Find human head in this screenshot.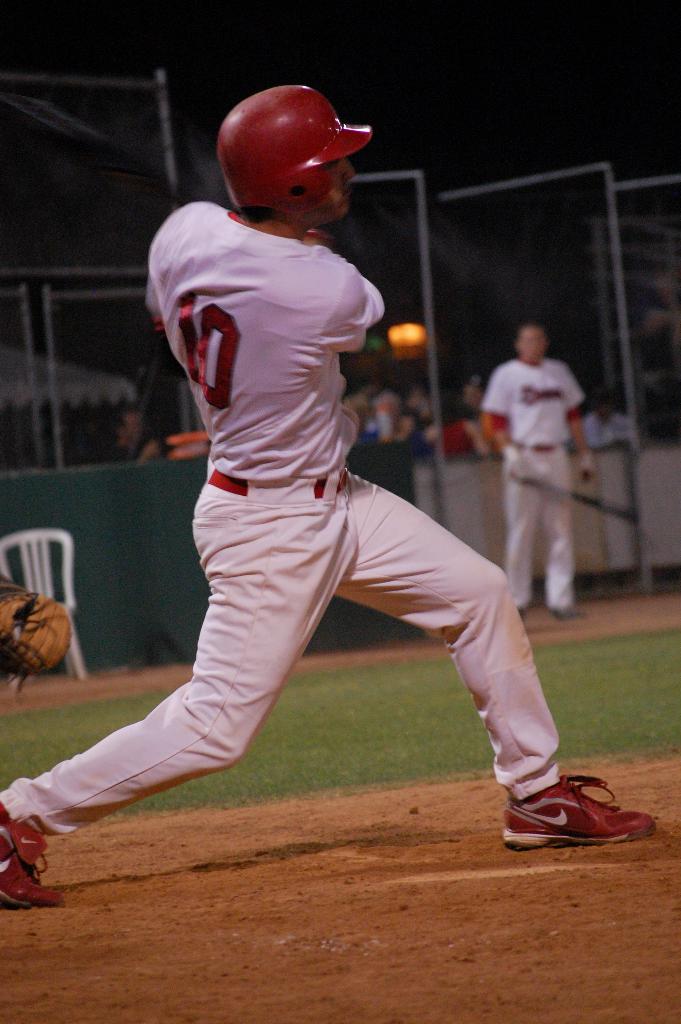
The bounding box for human head is {"left": 520, "top": 323, "right": 552, "bottom": 360}.
